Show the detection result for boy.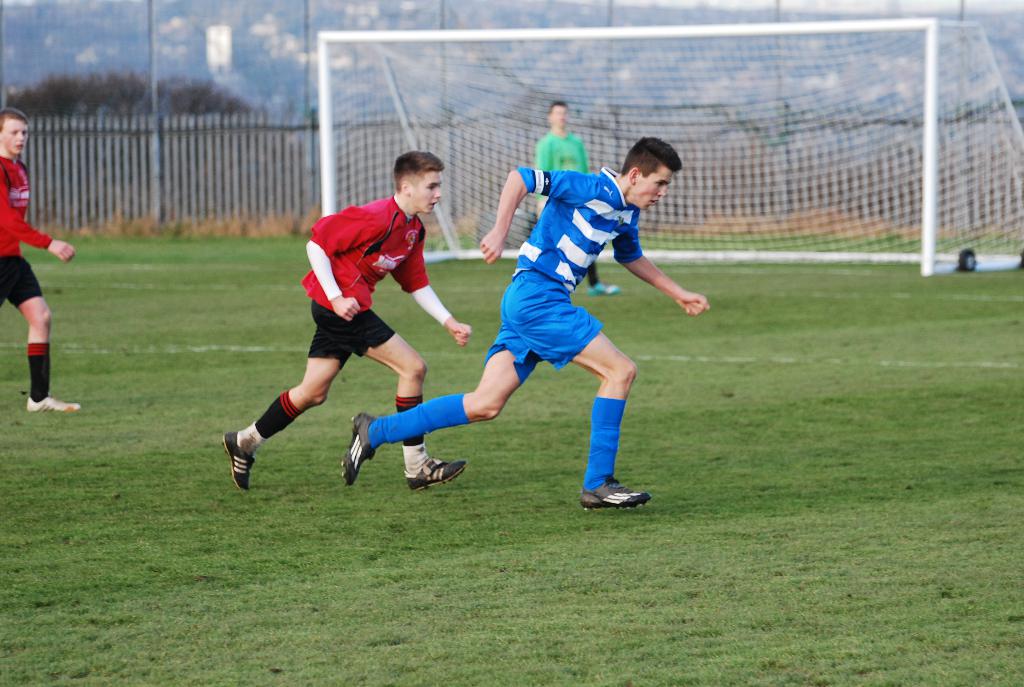
left=222, top=147, right=478, bottom=494.
